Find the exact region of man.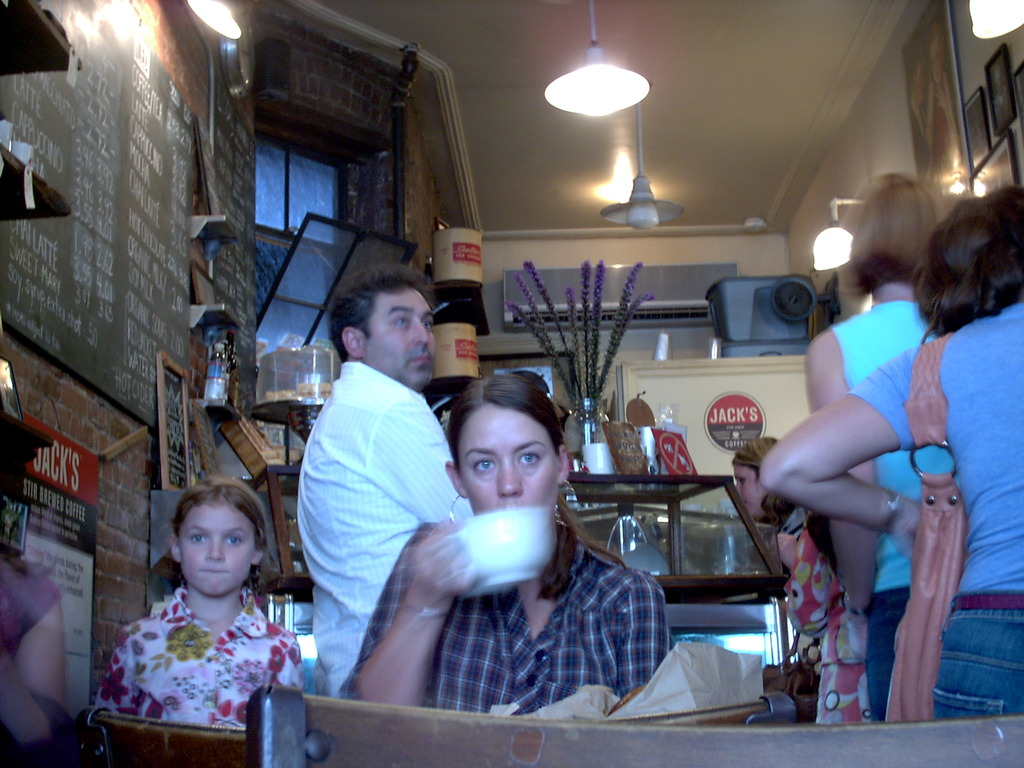
Exact region: <box>260,273,486,714</box>.
